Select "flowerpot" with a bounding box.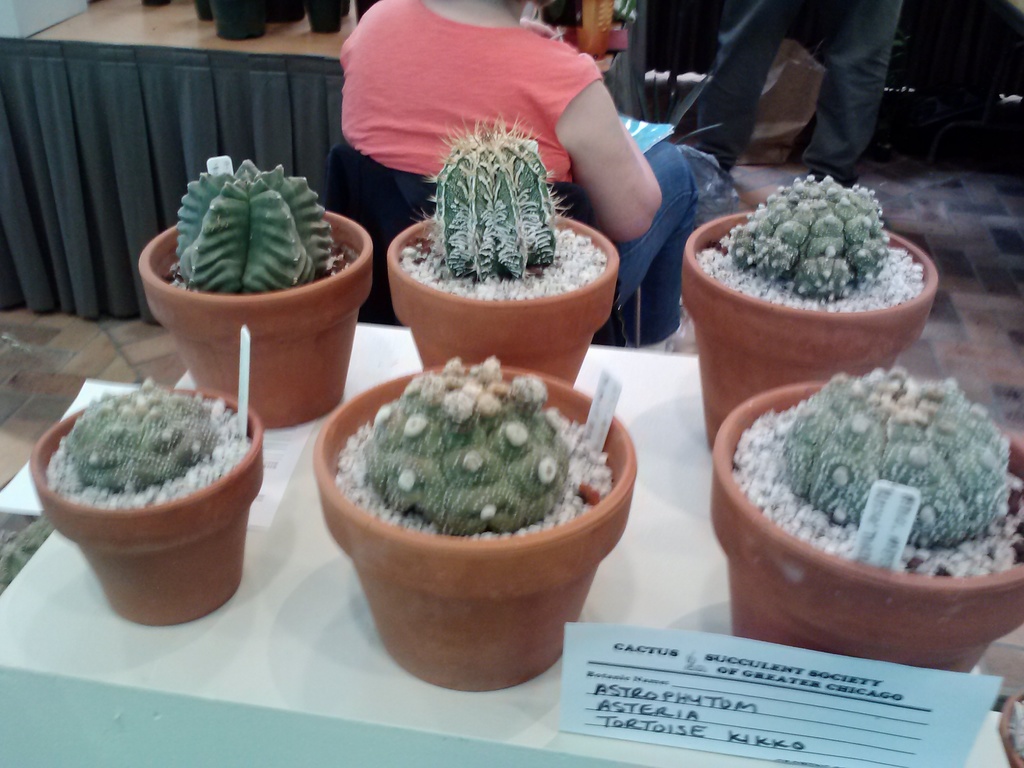
Rect(681, 207, 944, 450).
